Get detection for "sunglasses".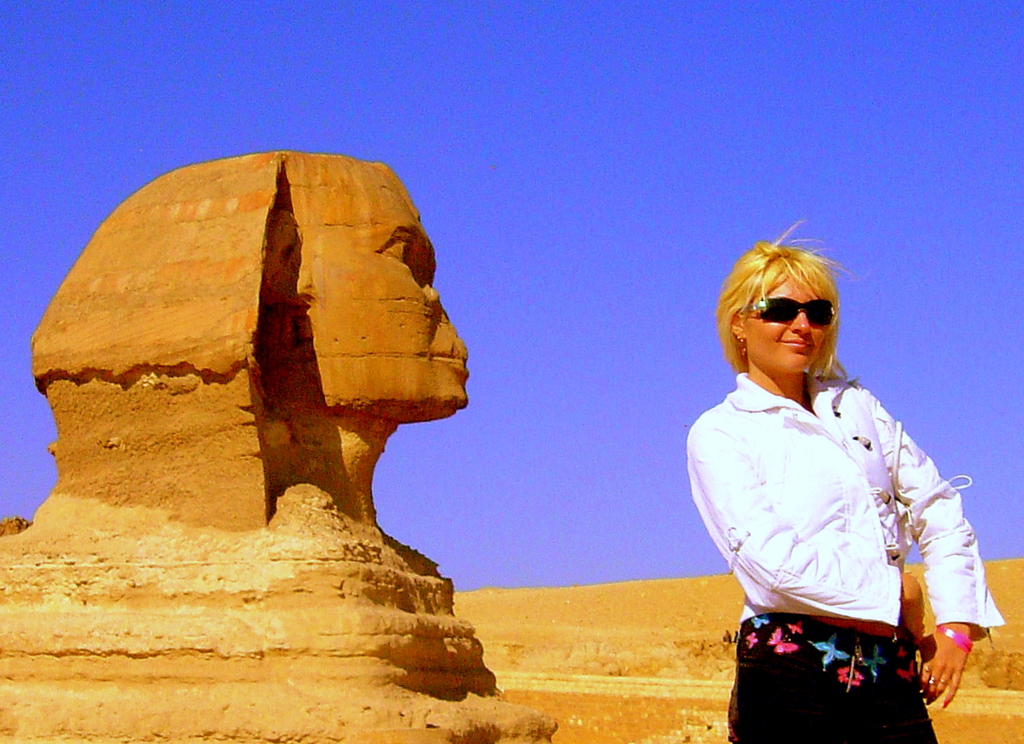
Detection: [left=736, top=296, right=835, bottom=328].
